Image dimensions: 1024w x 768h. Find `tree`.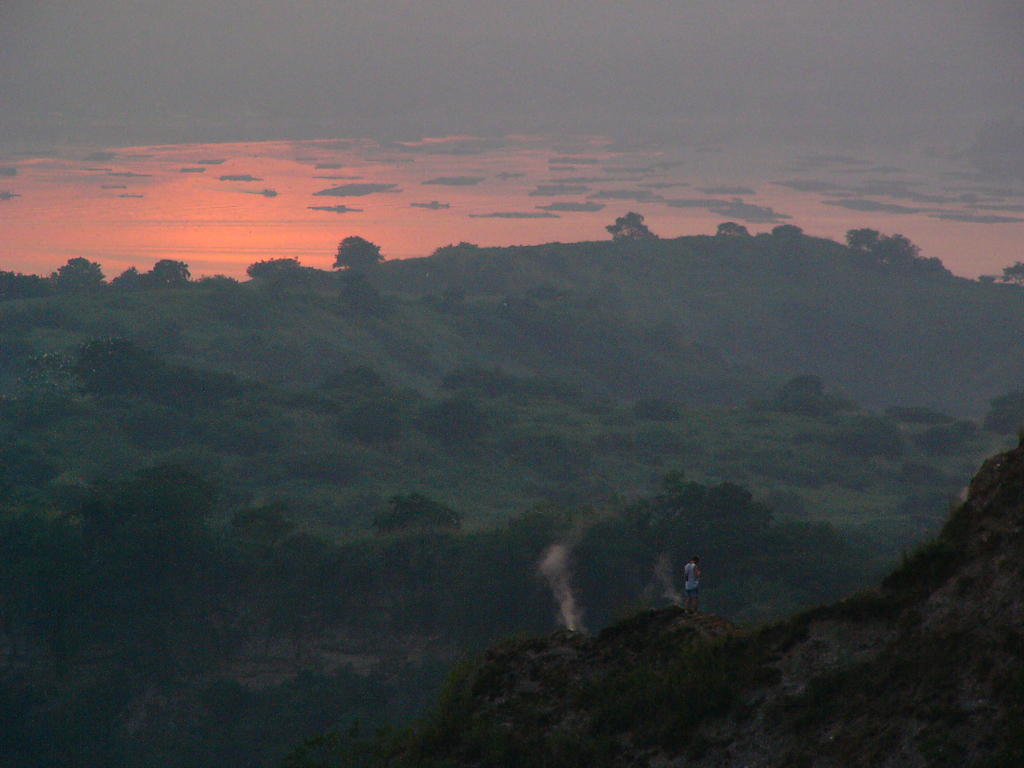
bbox(239, 251, 304, 277).
